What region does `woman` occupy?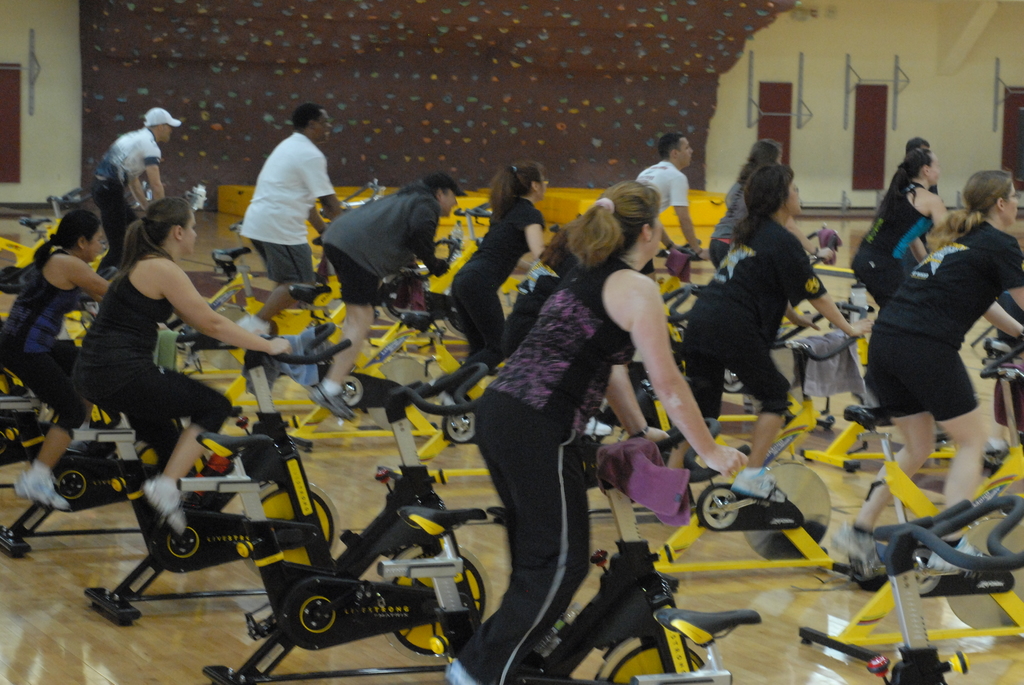
310 162 475 425.
